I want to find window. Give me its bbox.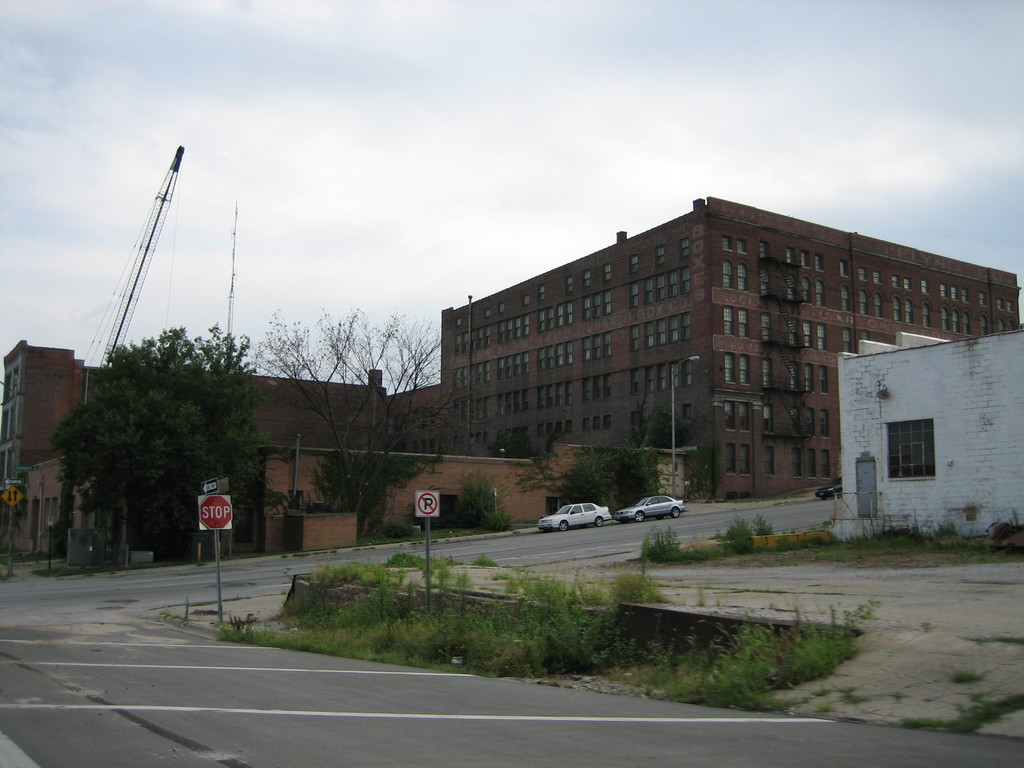
721/236/748/260.
